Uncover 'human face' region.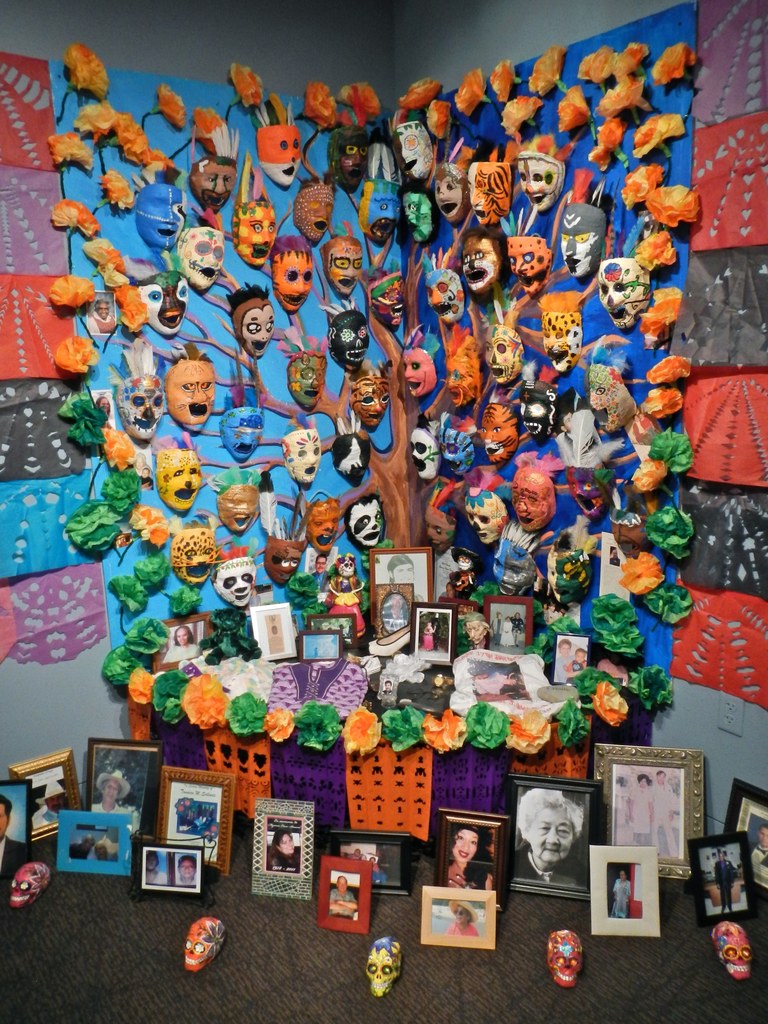
Uncovered: 96,298,110,323.
